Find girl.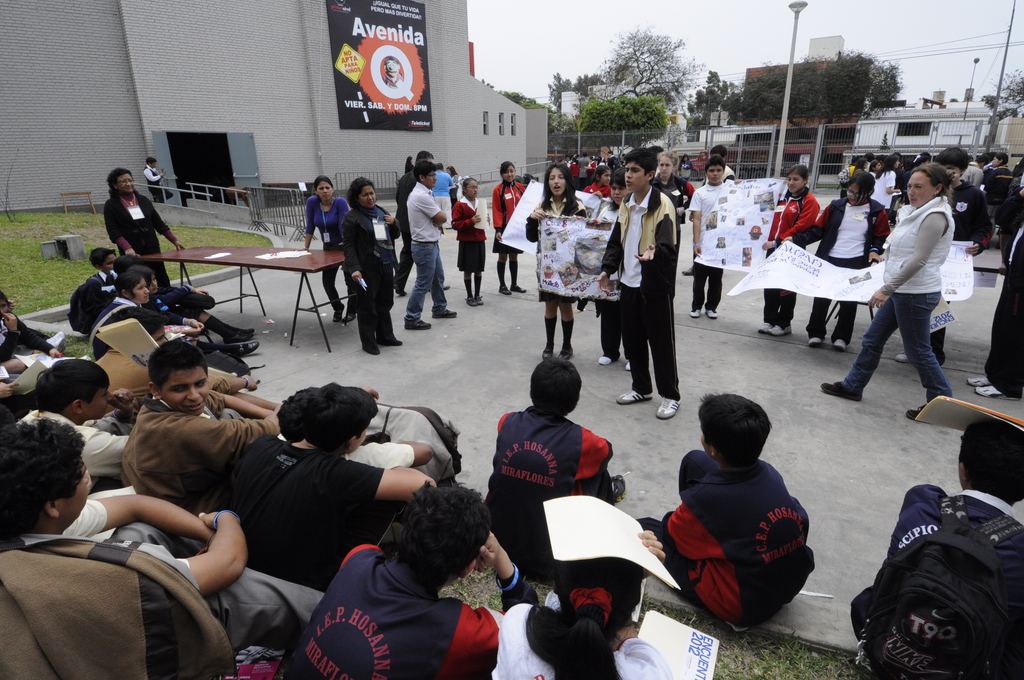
{"x1": 652, "y1": 150, "x2": 700, "y2": 298}.
